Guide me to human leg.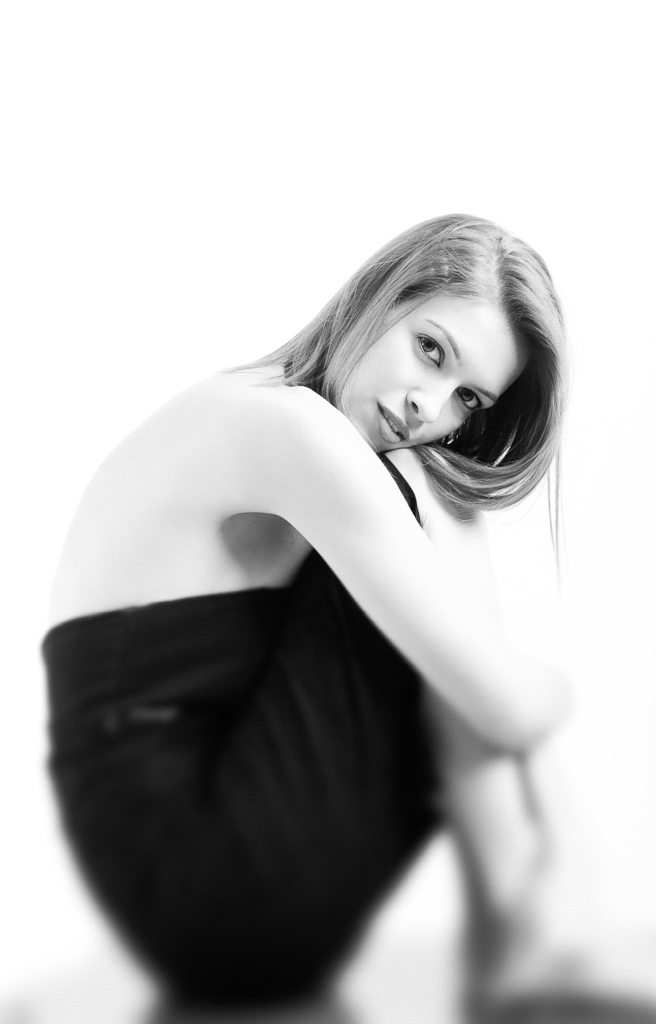
Guidance: box(133, 446, 655, 1023).
